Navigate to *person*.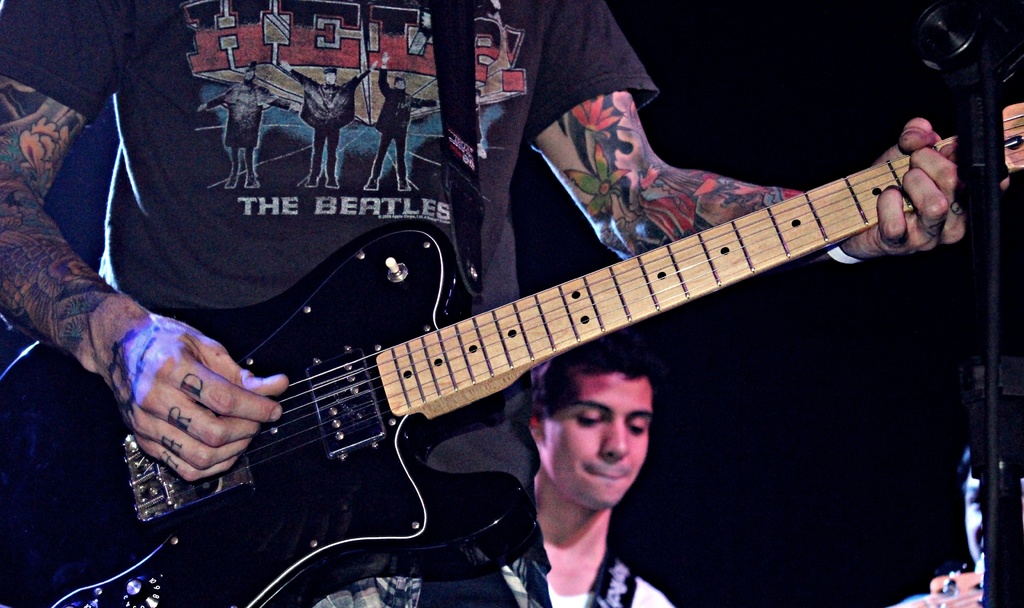
Navigation target: l=501, t=341, r=677, b=607.
